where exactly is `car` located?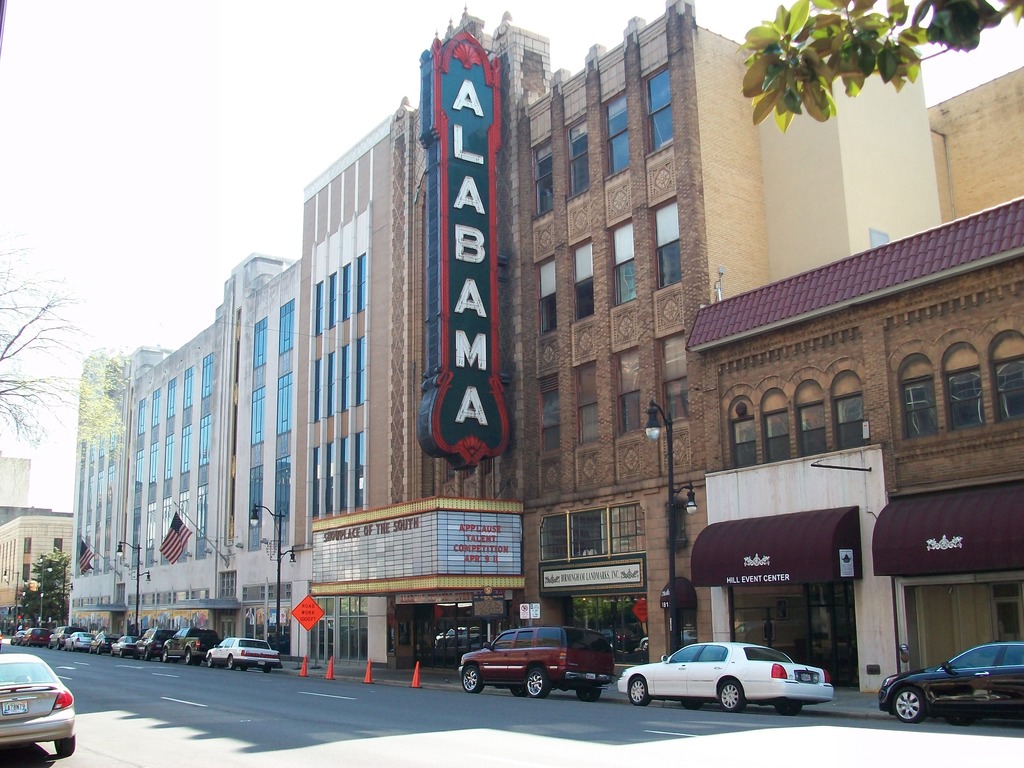
Its bounding box is (x1=1, y1=646, x2=76, y2=764).
